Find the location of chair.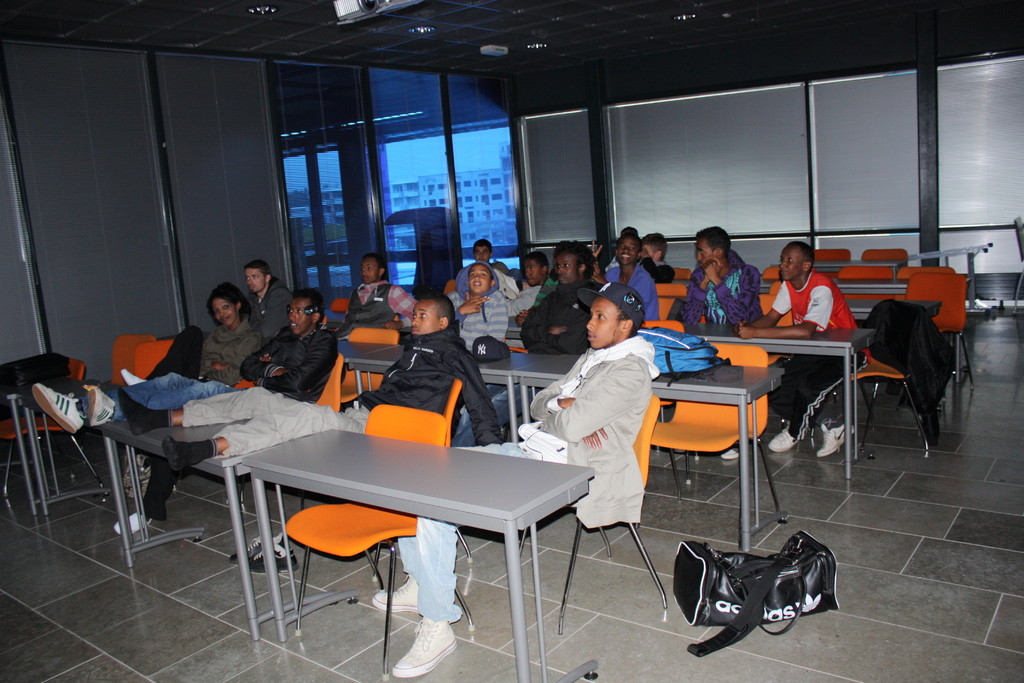
Location: crop(131, 338, 181, 482).
